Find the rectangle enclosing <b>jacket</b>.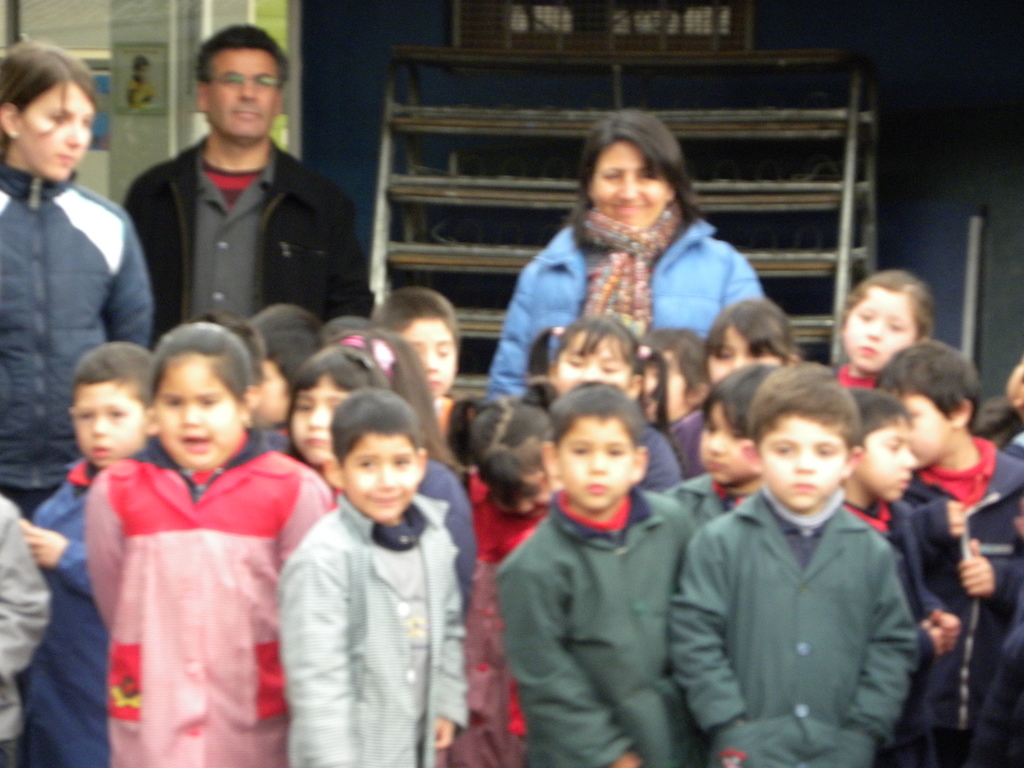
x1=883 y1=447 x2=1023 y2=749.
